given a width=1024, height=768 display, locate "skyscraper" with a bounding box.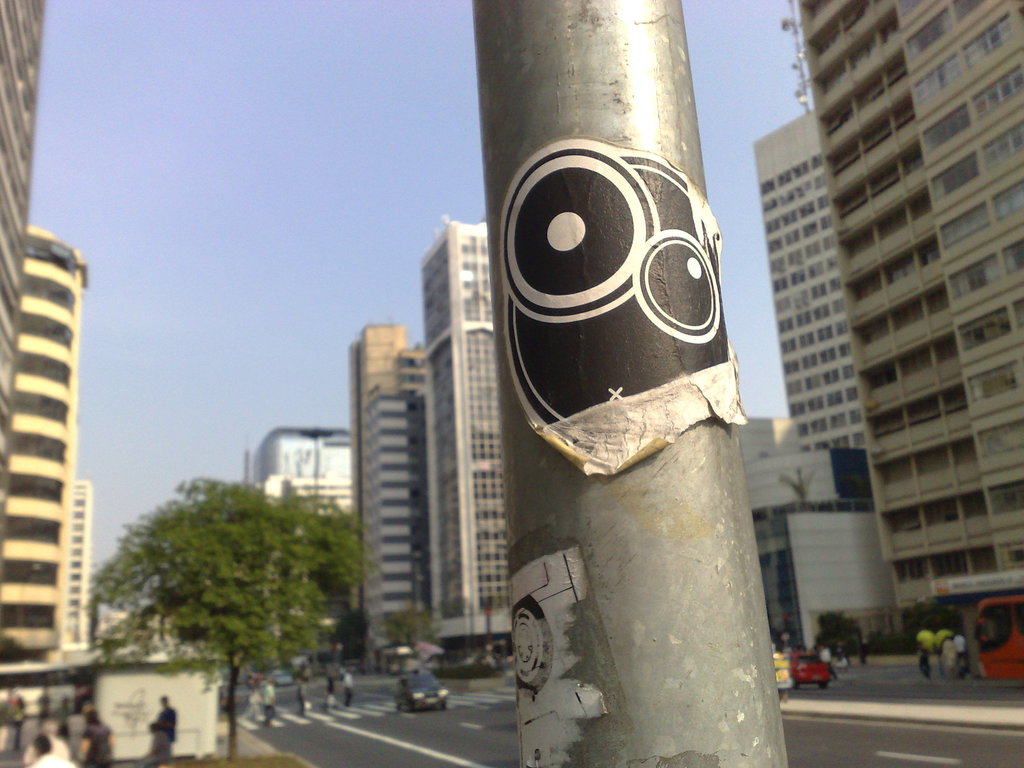
Located: bbox(346, 317, 433, 692).
